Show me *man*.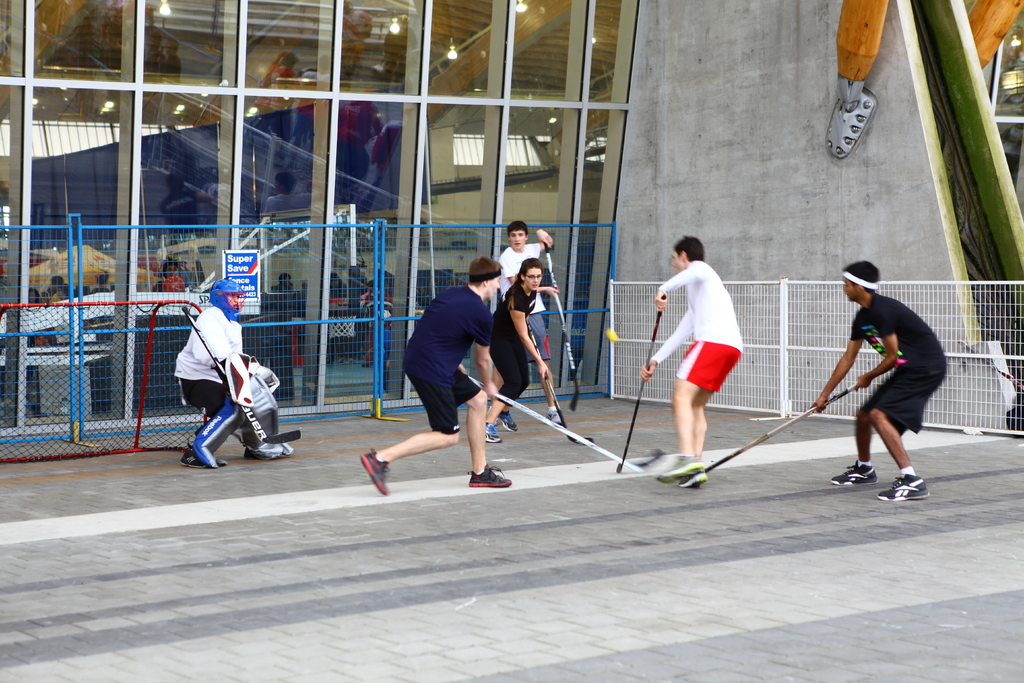
*man* is here: <region>496, 220, 557, 429</region>.
